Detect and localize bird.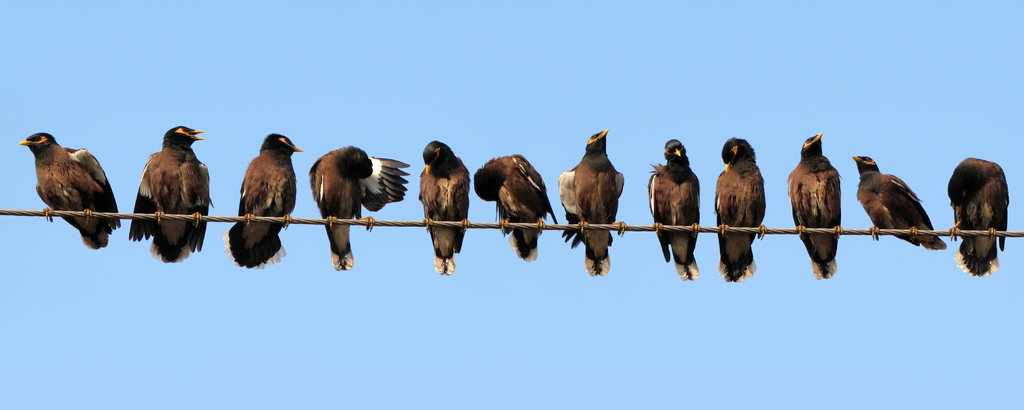
Localized at (x1=308, y1=144, x2=410, y2=276).
